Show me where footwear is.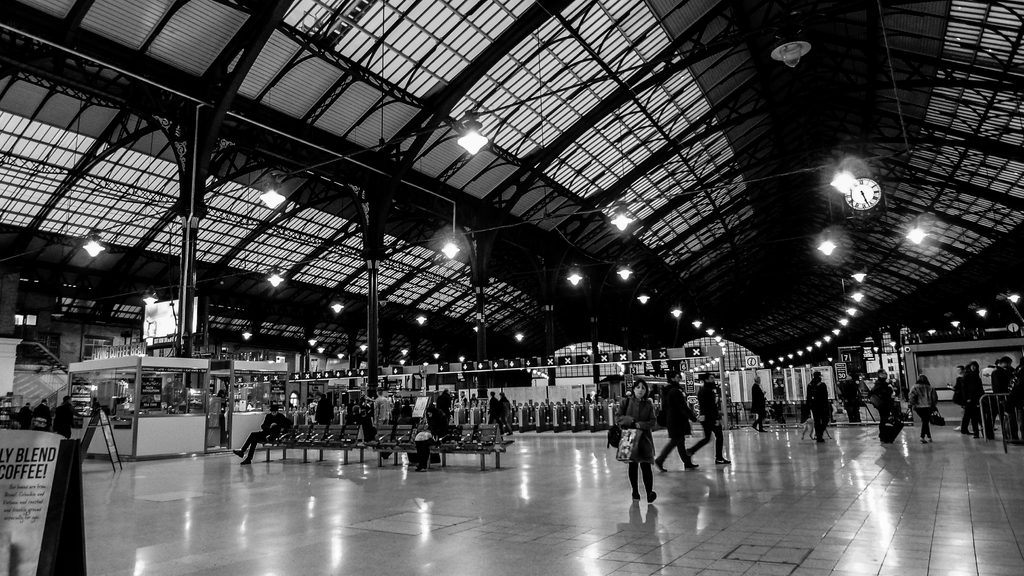
footwear is at x1=926, y1=438, x2=932, y2=443.
